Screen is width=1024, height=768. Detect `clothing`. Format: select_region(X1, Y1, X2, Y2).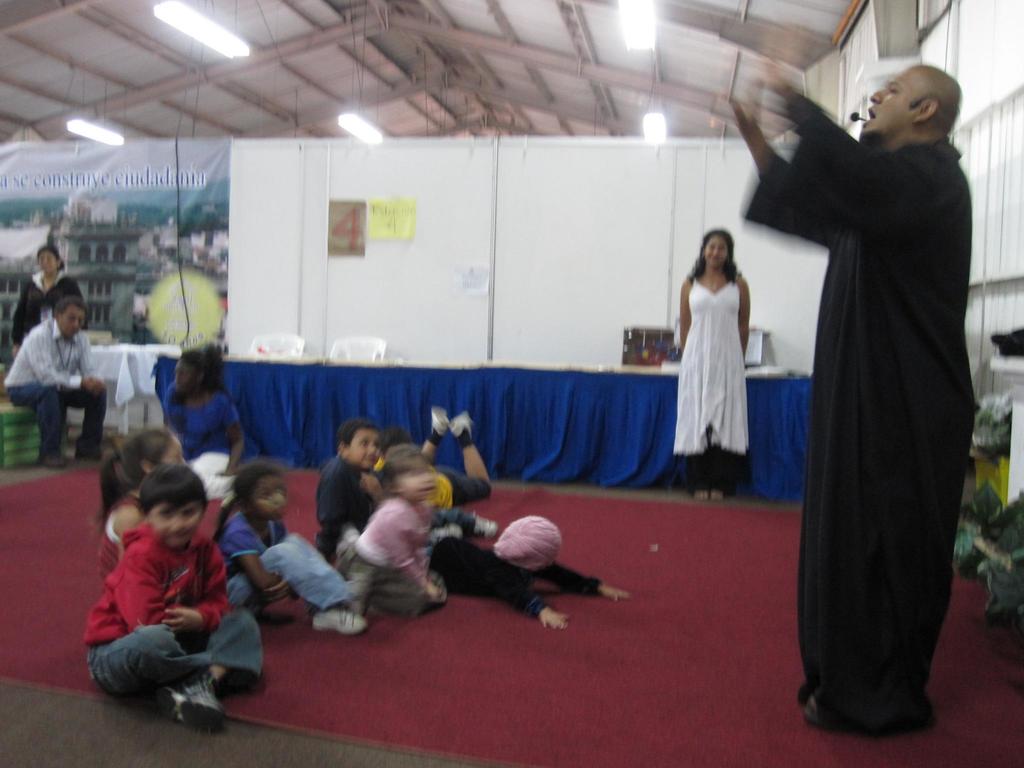
select_region(77, 535, 271, 715).
